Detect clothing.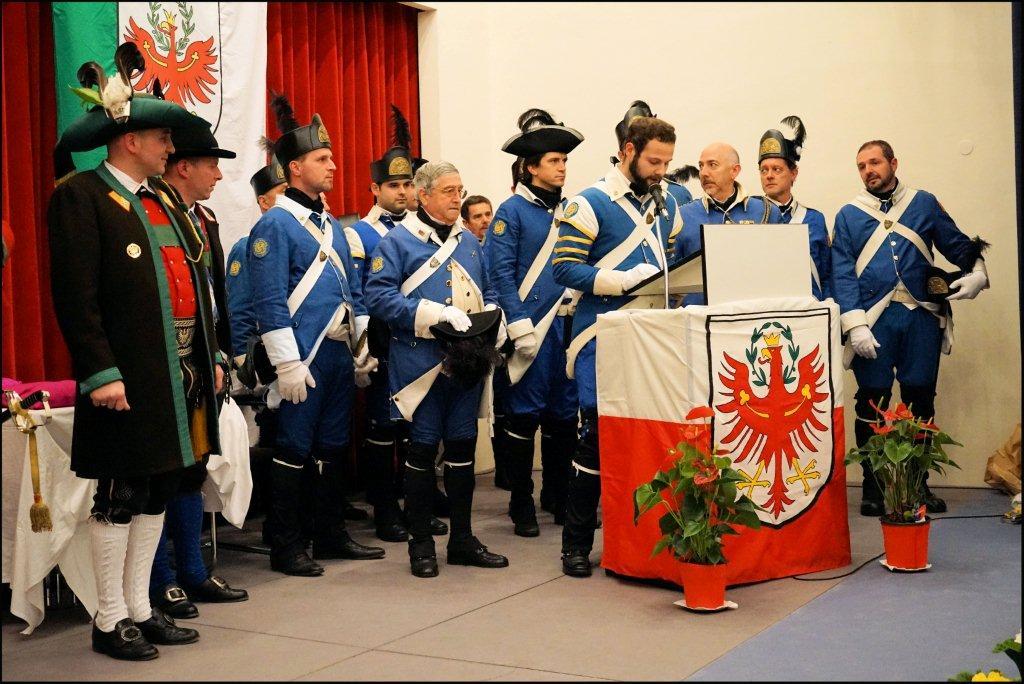
Detected at (x1=225, y1=238, x2=272, y2=365).
